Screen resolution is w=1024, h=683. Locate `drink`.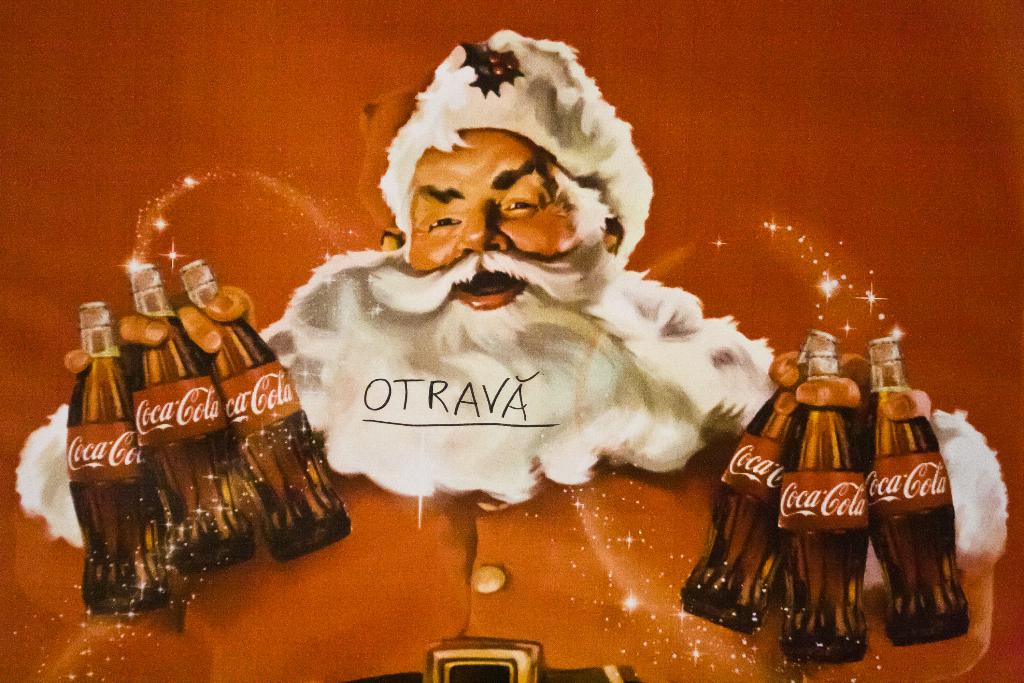
<box>780,355,872,667</box>.
